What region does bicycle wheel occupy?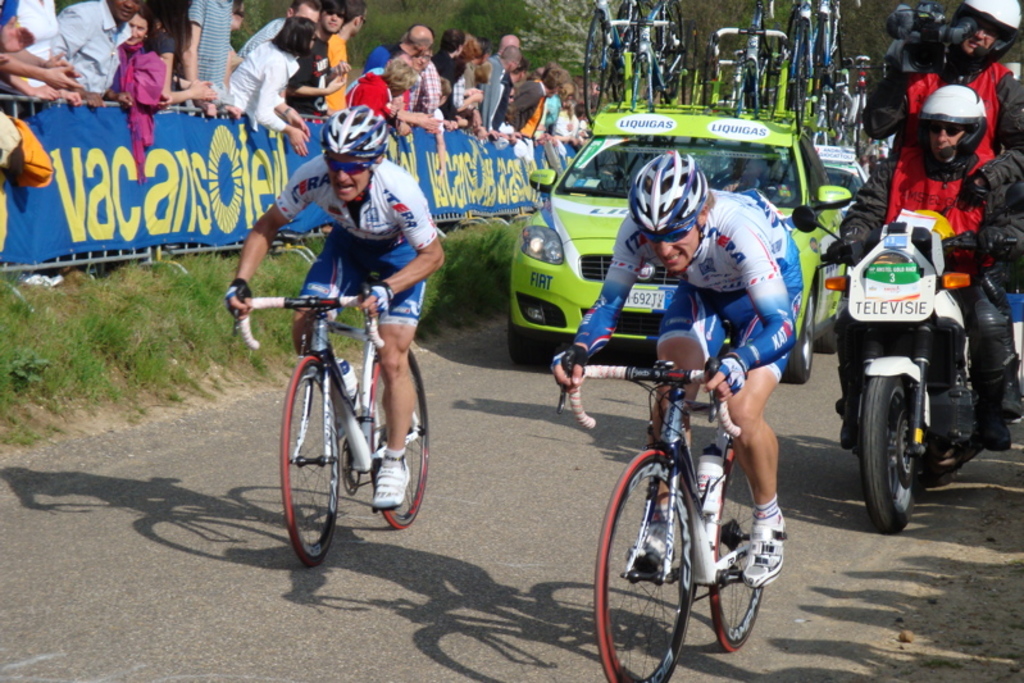
box(273, 364, 345, 564).
